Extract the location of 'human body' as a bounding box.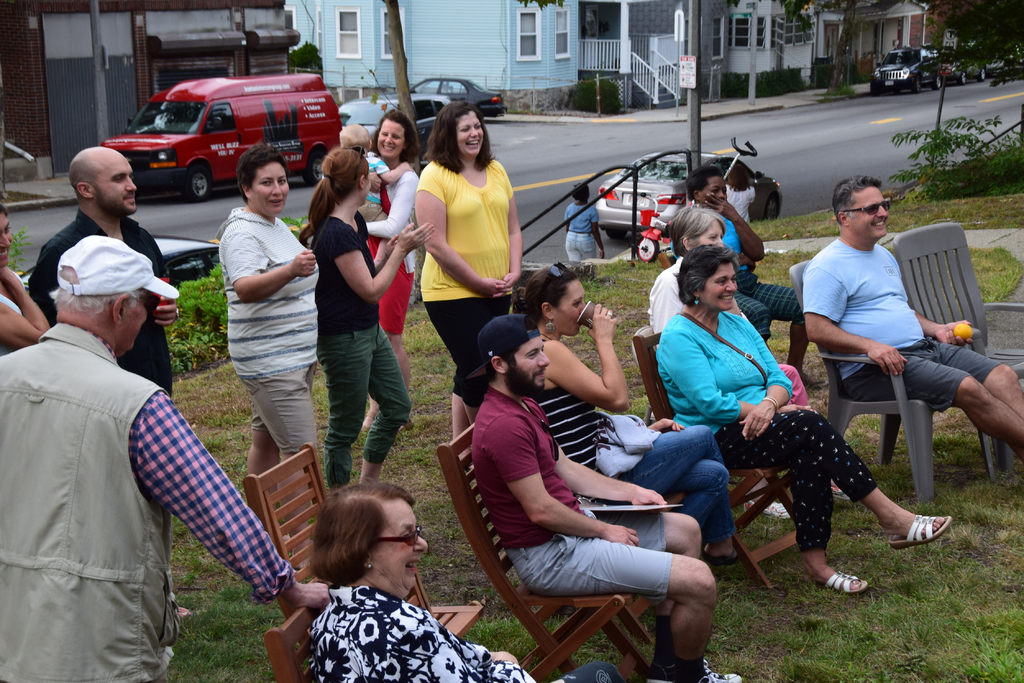
[651, 202, 730, 360].
